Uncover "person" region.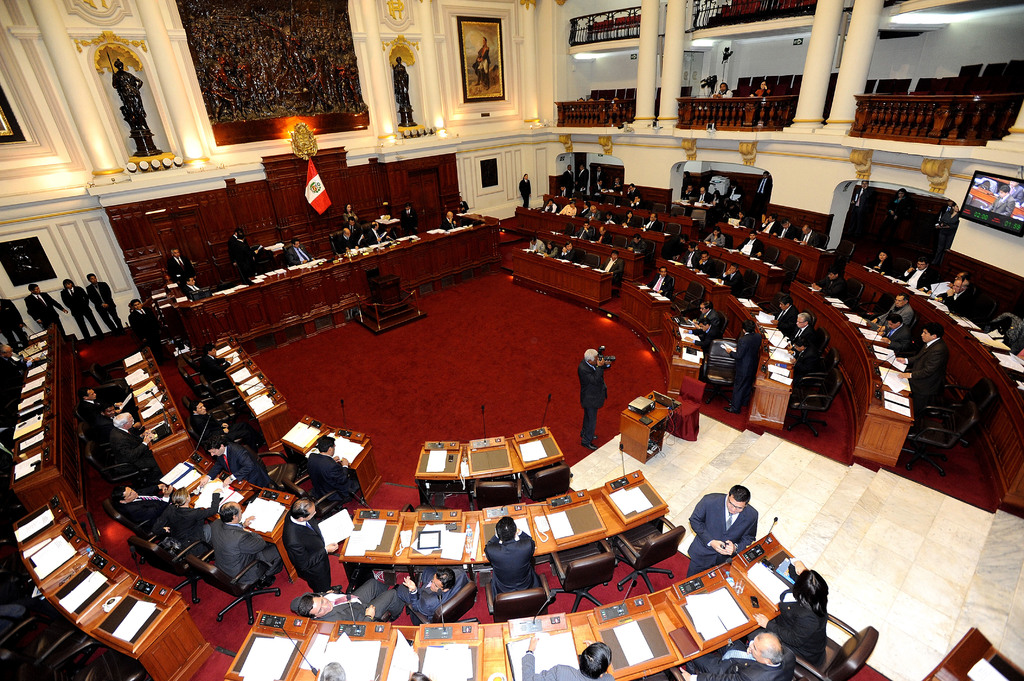
Uncovered: (left=696, top=492, right=775, bottom=581).
